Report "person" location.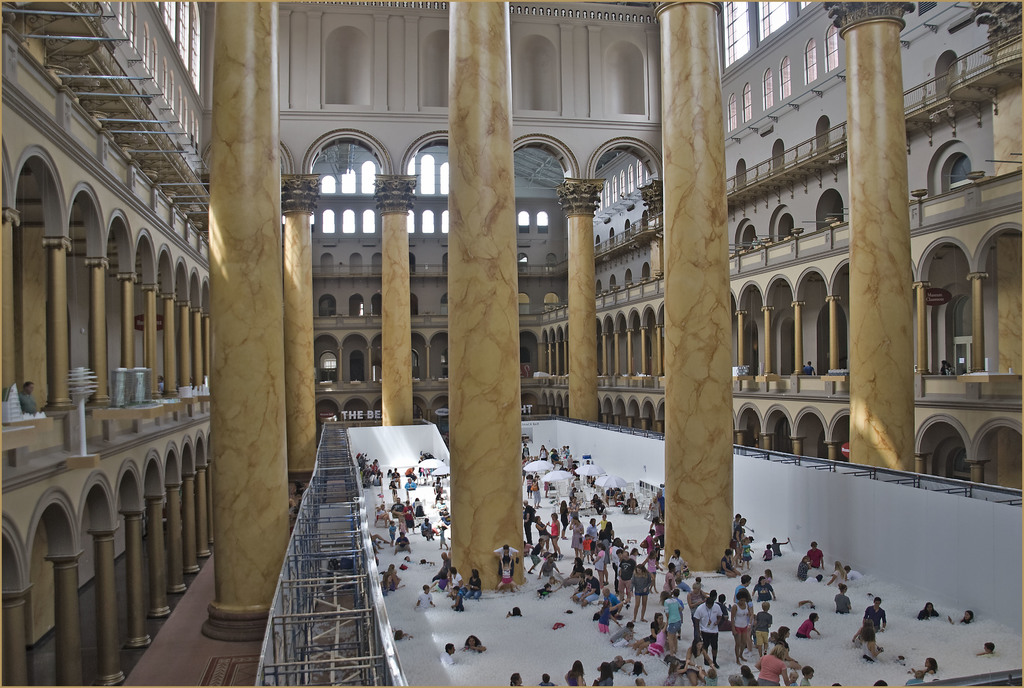
Report: locate(465, 569, 481, 600).
